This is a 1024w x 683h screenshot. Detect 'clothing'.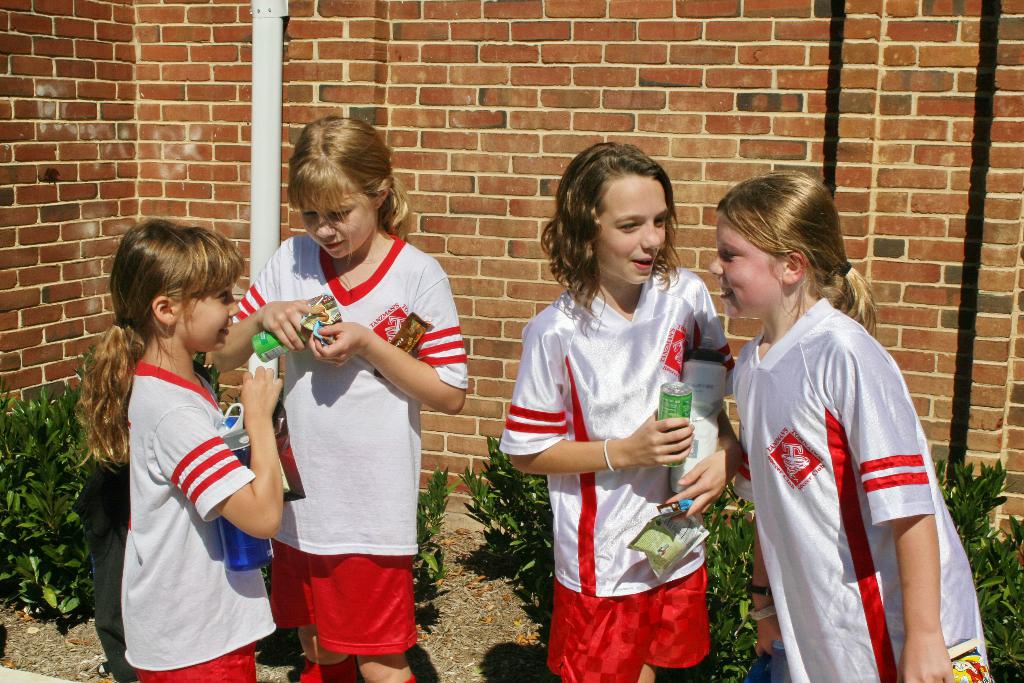
[left=548, top=600, right=705, bottom=682].
